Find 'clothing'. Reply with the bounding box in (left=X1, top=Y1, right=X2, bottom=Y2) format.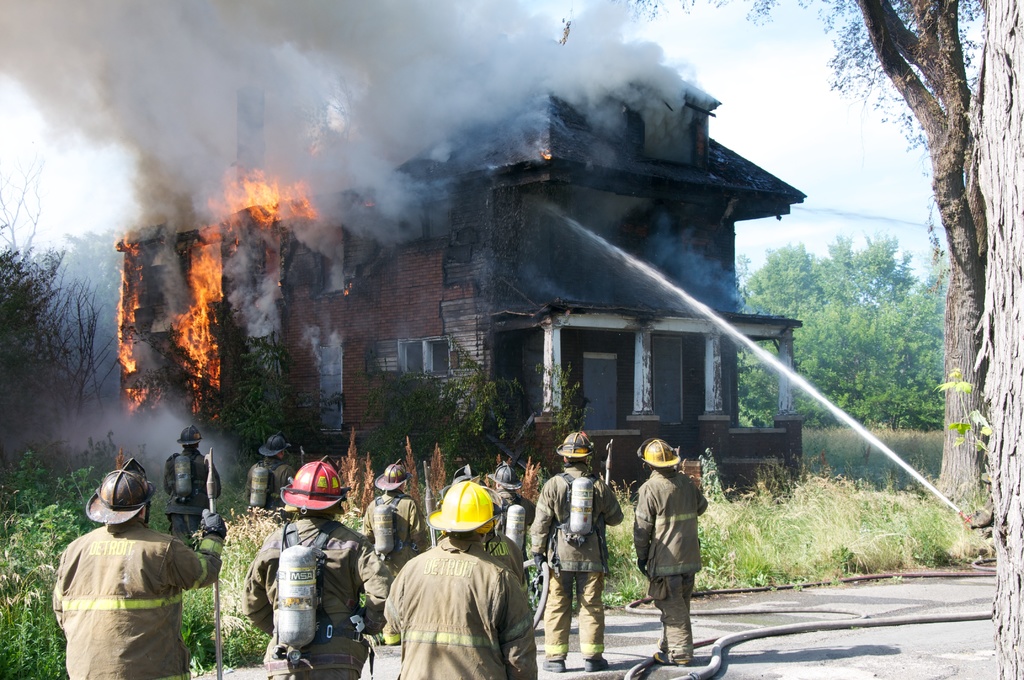
(left=631, top=473, right=714, bottom=665).
